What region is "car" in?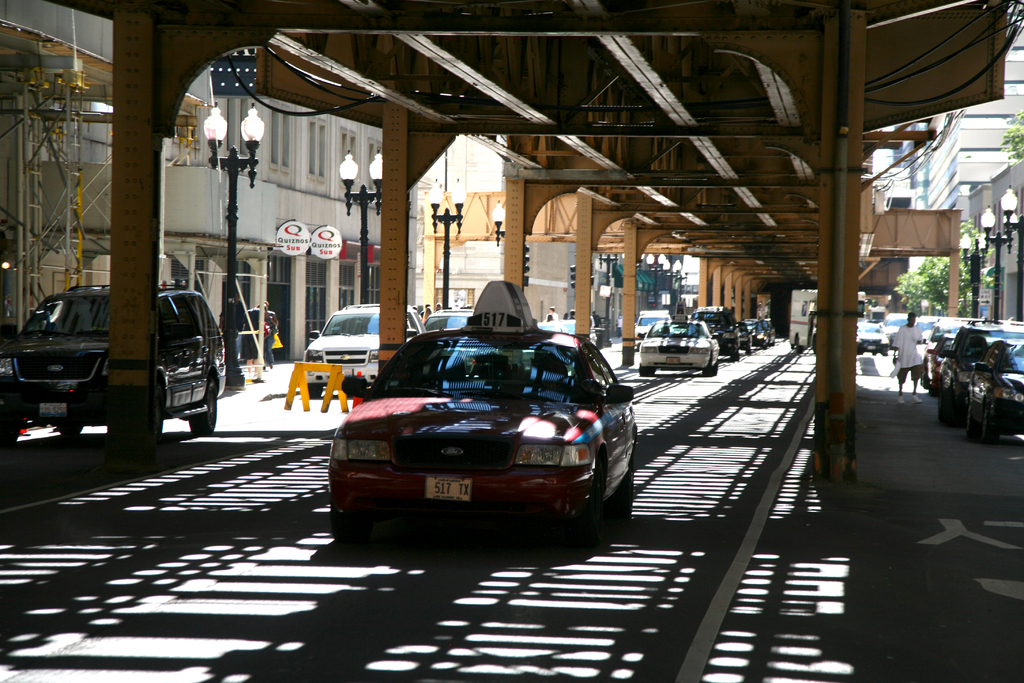
0:276:228:434.
